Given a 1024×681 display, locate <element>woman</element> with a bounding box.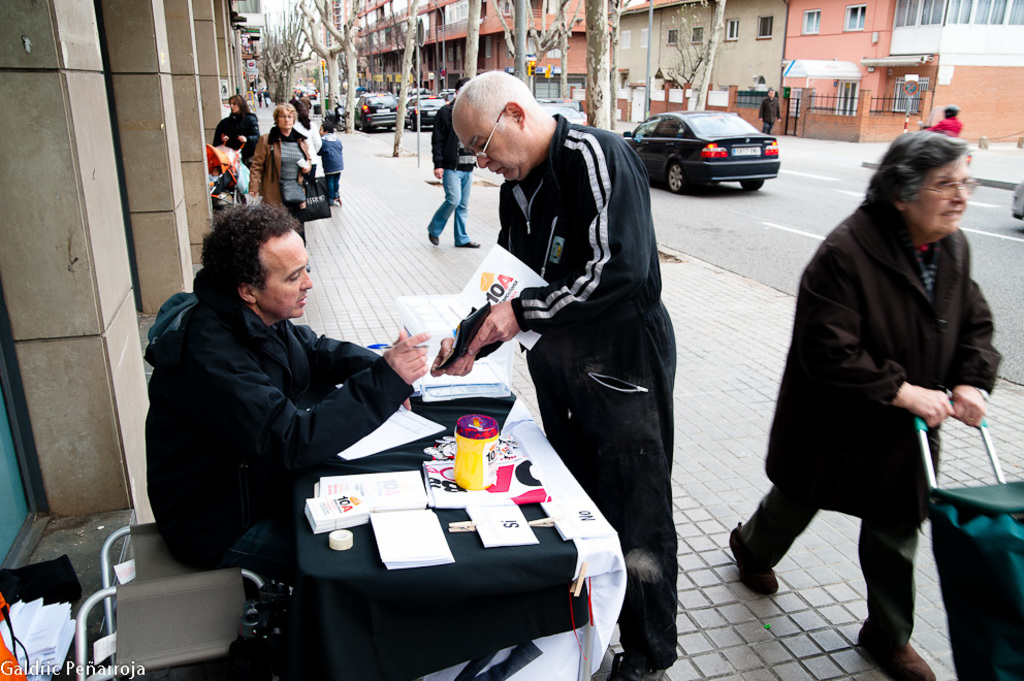
Located: BBox(219, 94, 260, 159).
